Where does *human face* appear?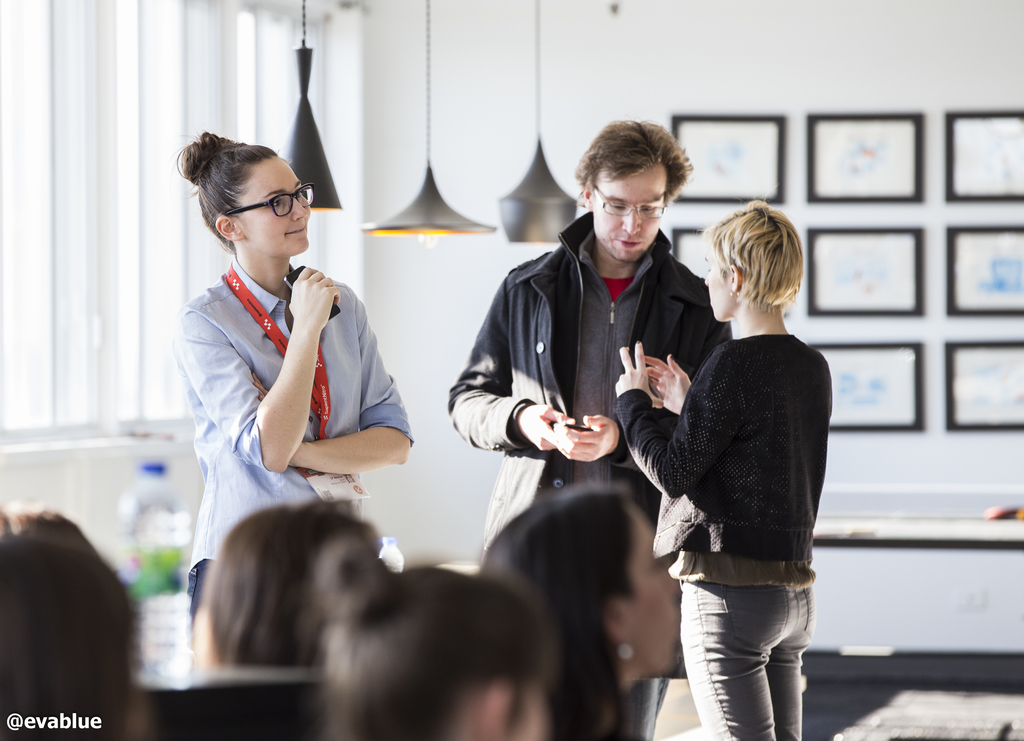
Appears at select_region(620, 500, 682, 669).
